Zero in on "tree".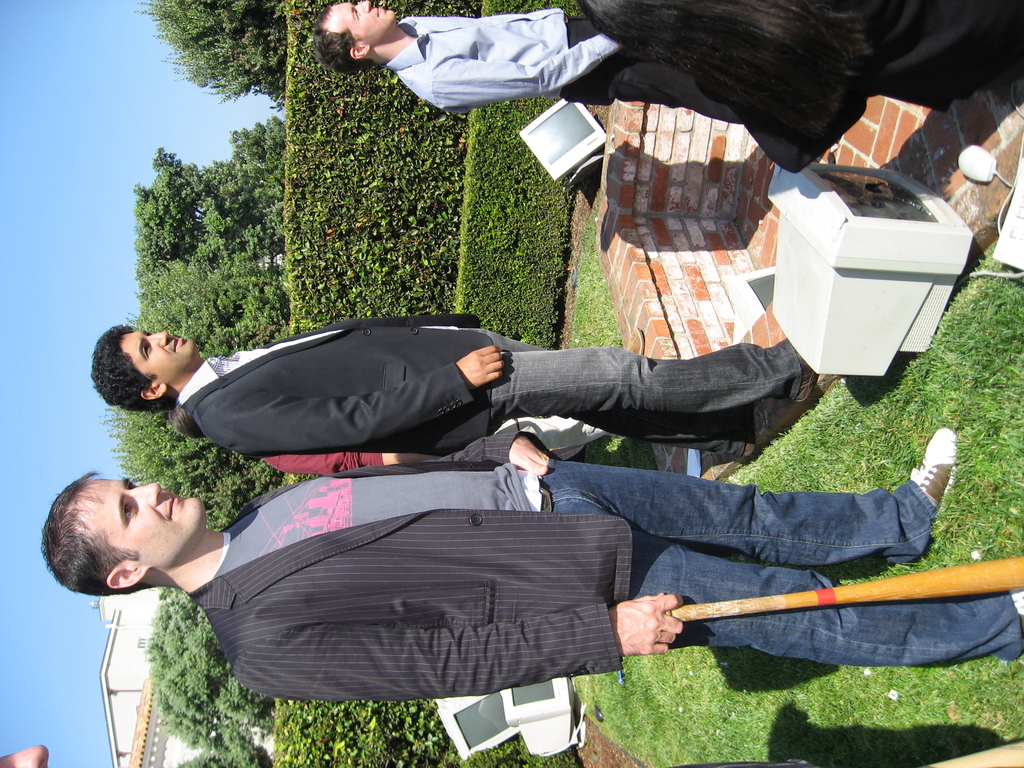
Zeroed in: <region>131, 0, 291, 108</region>.
